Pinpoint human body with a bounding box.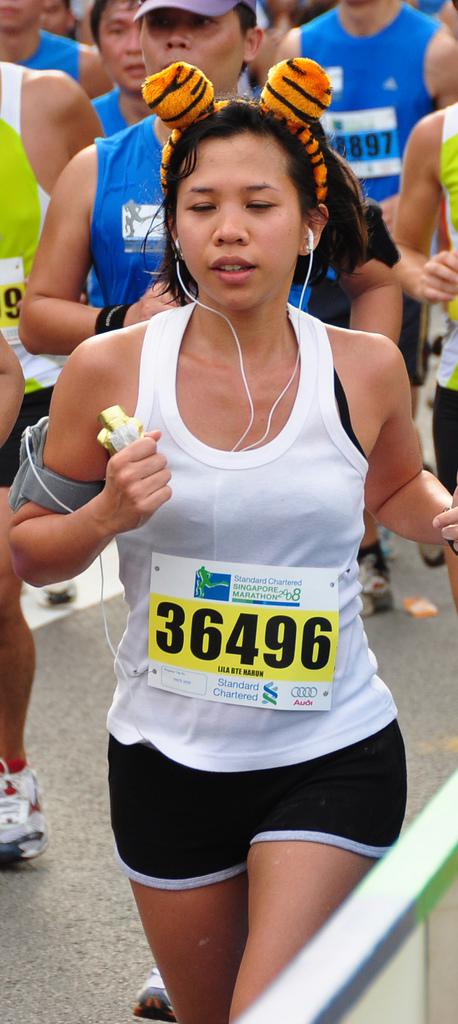
locate(0, 336, 42, 866).
